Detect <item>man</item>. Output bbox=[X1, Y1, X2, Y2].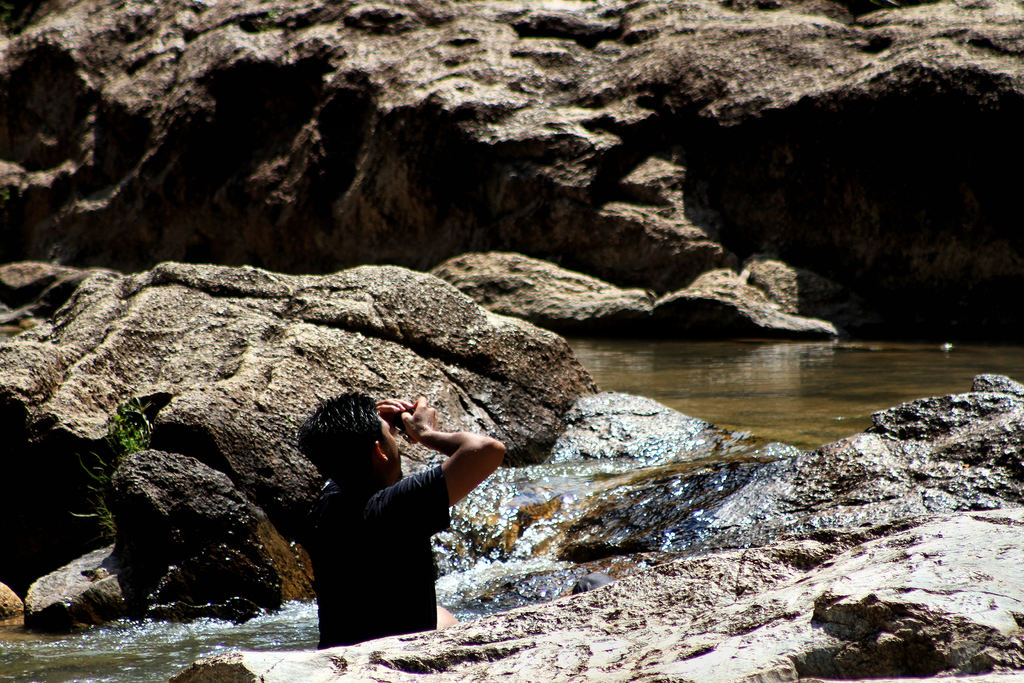
bbox=[269, 397, 513, 651].
